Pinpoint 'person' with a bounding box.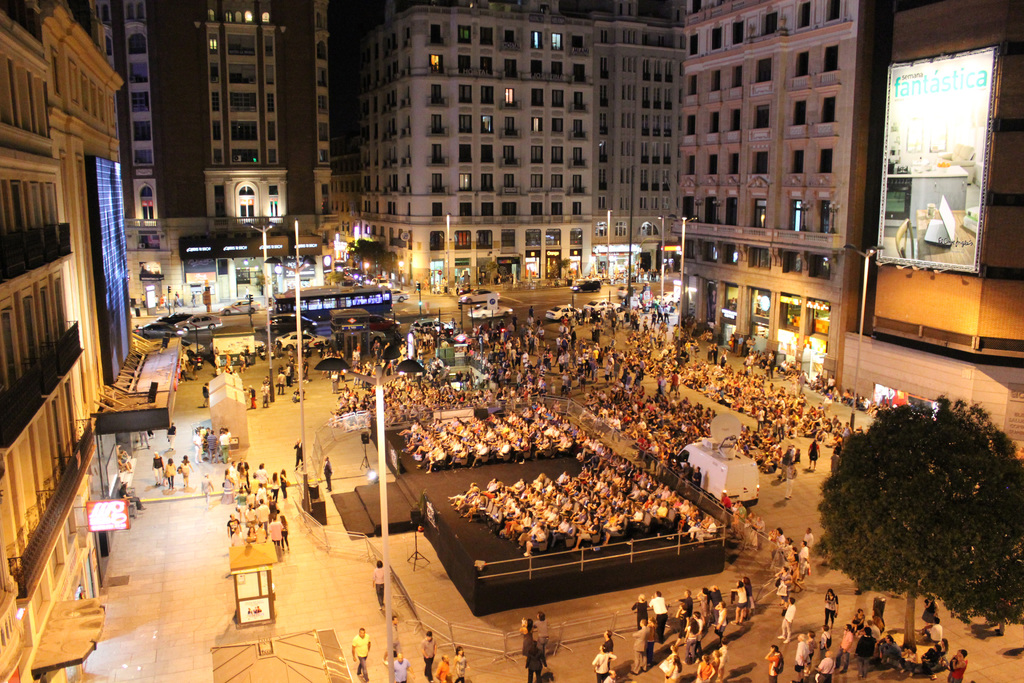
523/621/543/657.
